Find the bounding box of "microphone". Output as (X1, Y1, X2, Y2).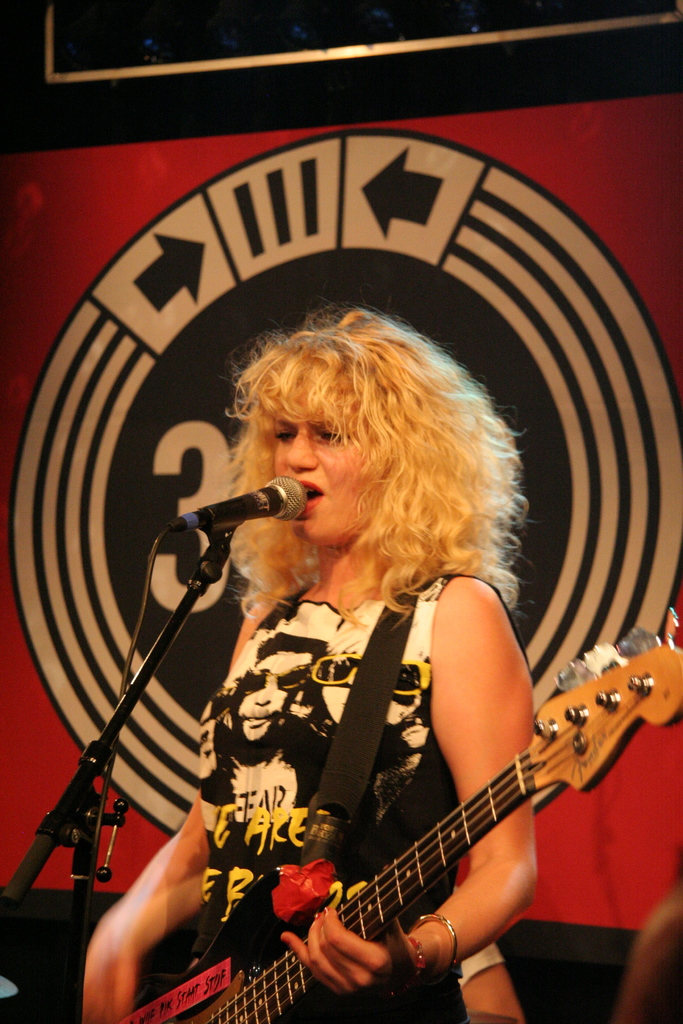
(169, 480, 300, 552).
